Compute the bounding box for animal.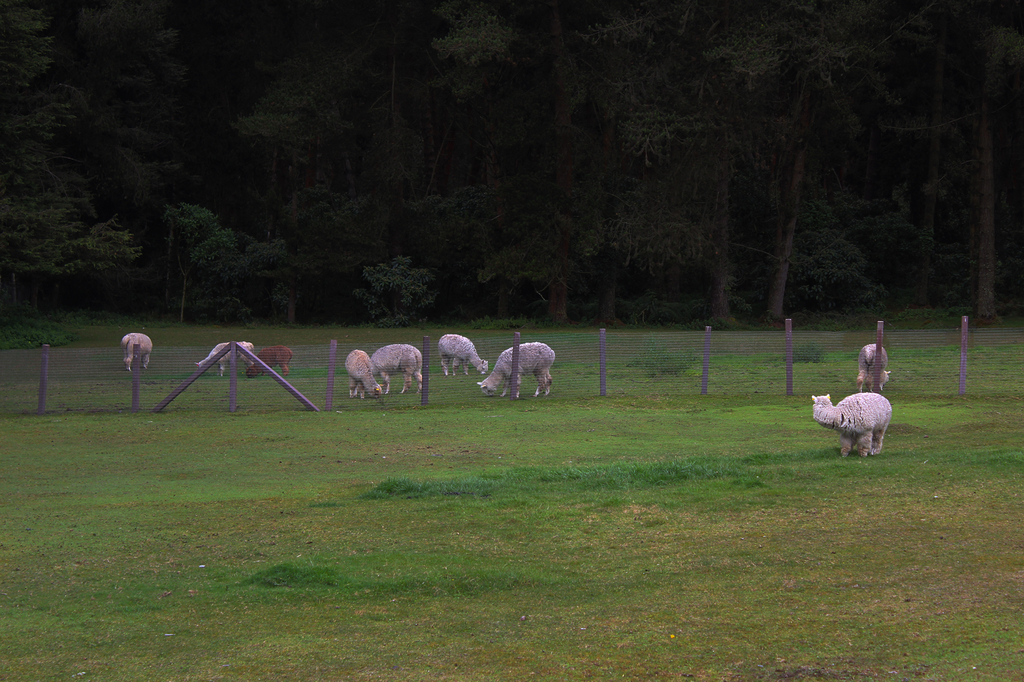
bbox(120, 325, 157, 376).
